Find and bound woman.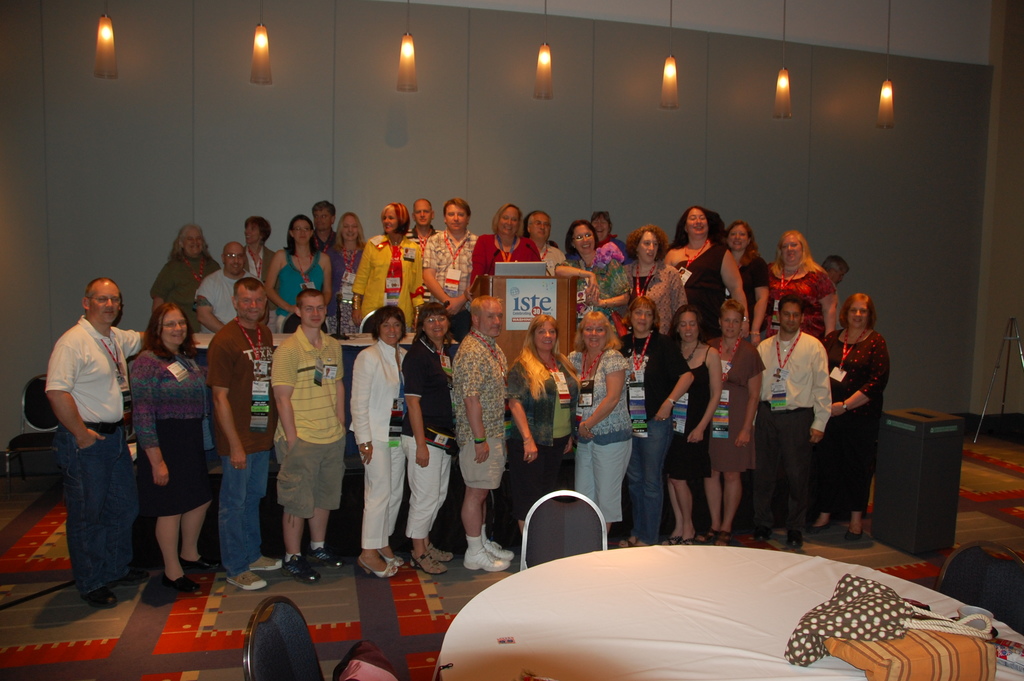
Bound: <bbox>767, 227, 839, 349</bbox>.
